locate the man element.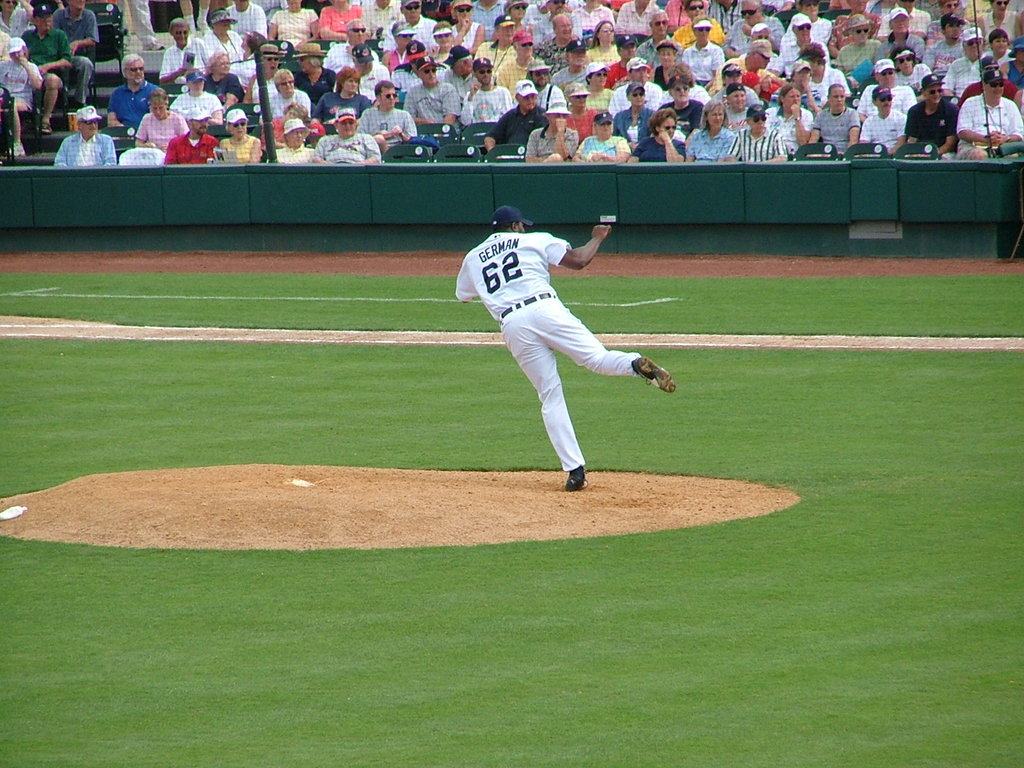
Element bbox: 366:0:403:35.
